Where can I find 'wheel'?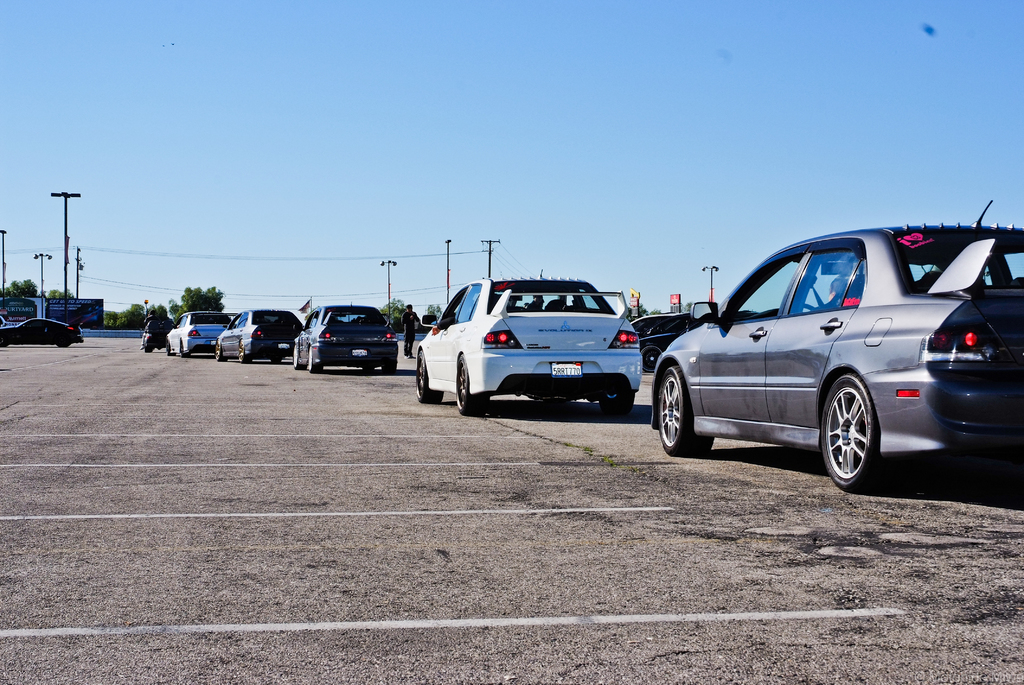
You can find it at box=[600, 391, 635, 417].
